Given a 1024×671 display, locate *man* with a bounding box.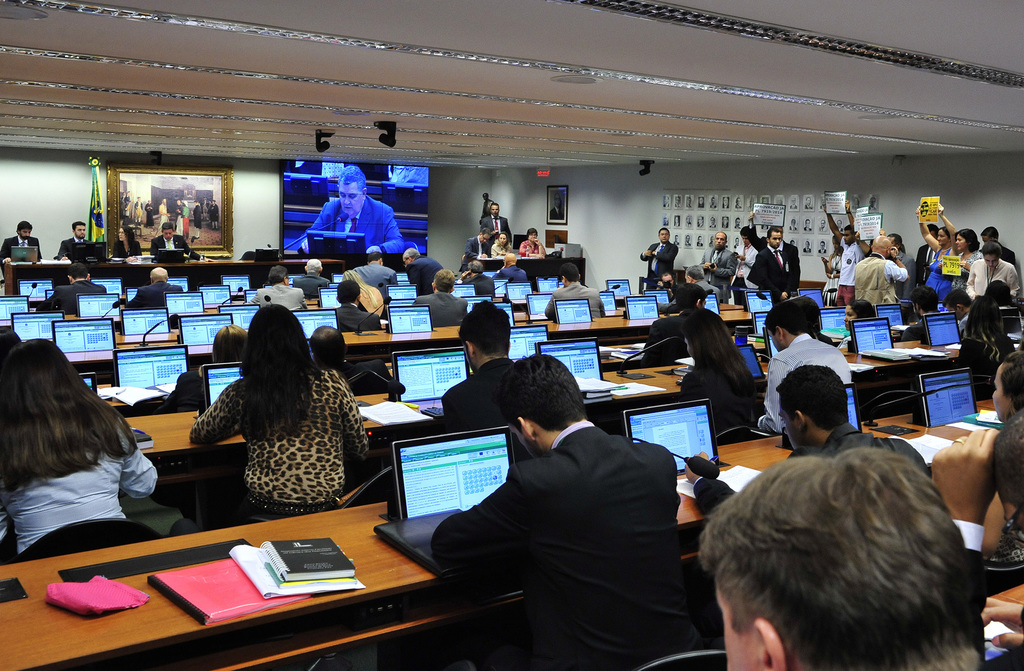
Located: 301 165 412 267.
